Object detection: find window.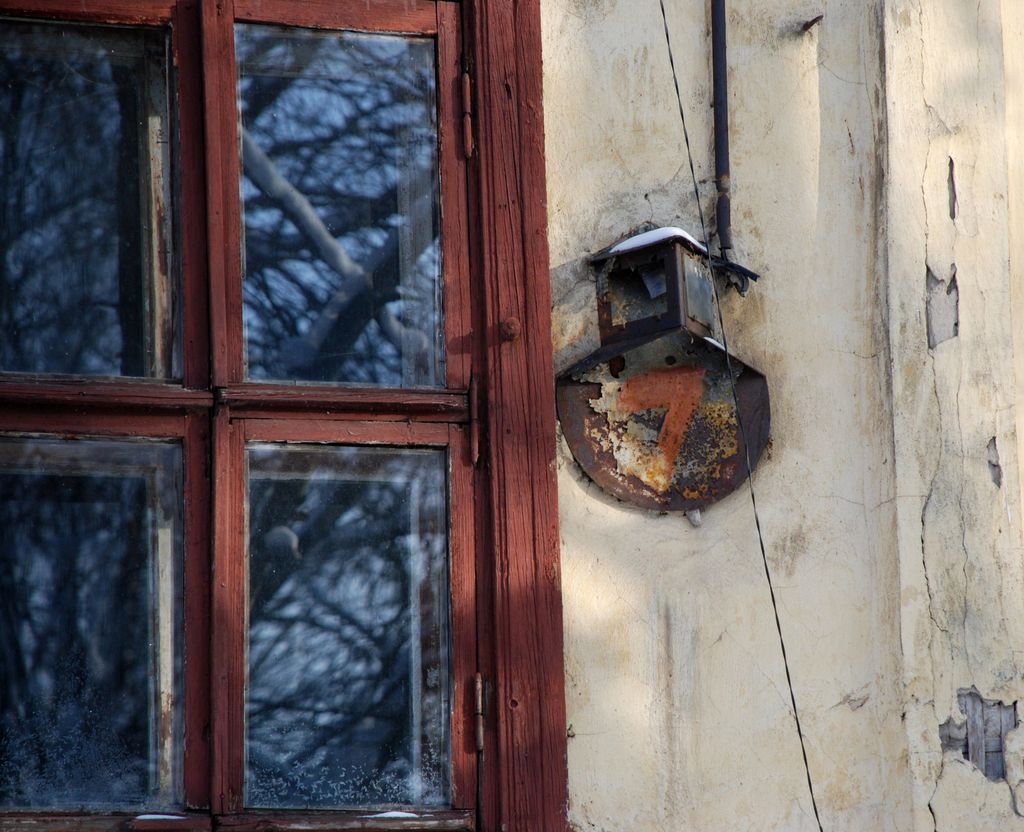
x1=0, y1=0, x2=579, y2=831.
